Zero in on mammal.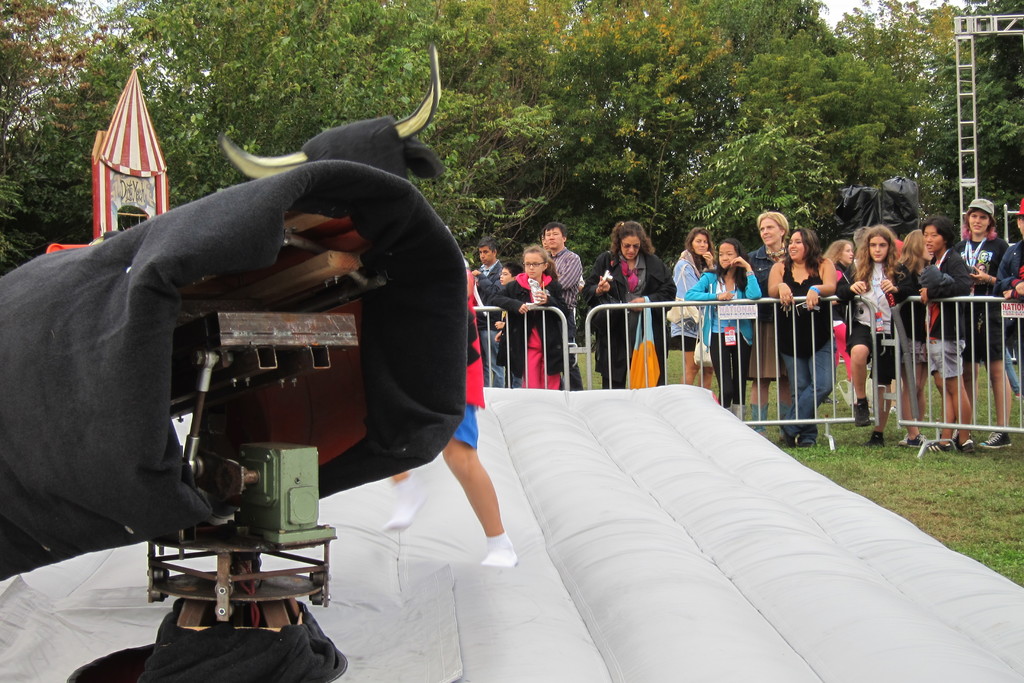
Zeroed in: pyautogui.locateOnScreen(495, 263, 526, 387).
